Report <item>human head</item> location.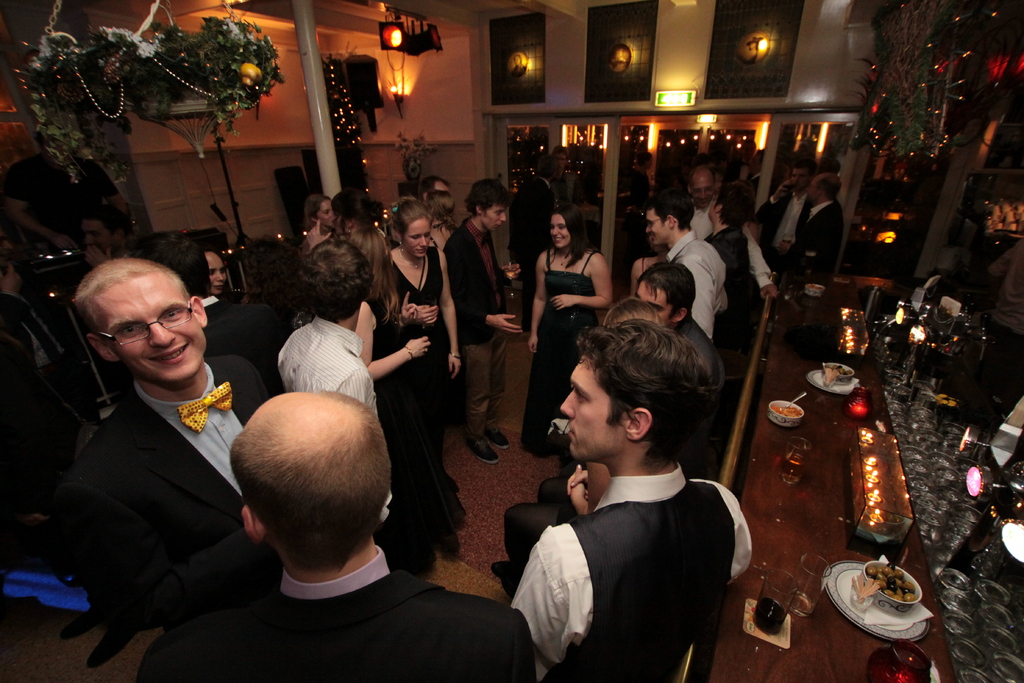
Report: {"x1": 708, "y1": 182, "x2": 753, "y2": 231}.
